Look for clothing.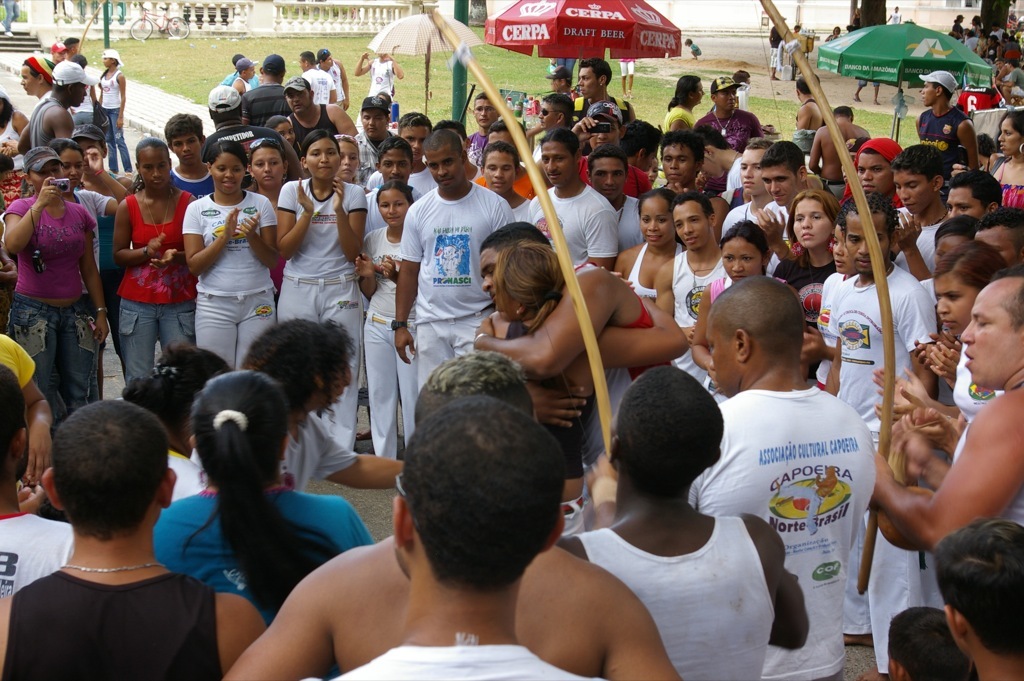
Found: 396:178:514:310.
